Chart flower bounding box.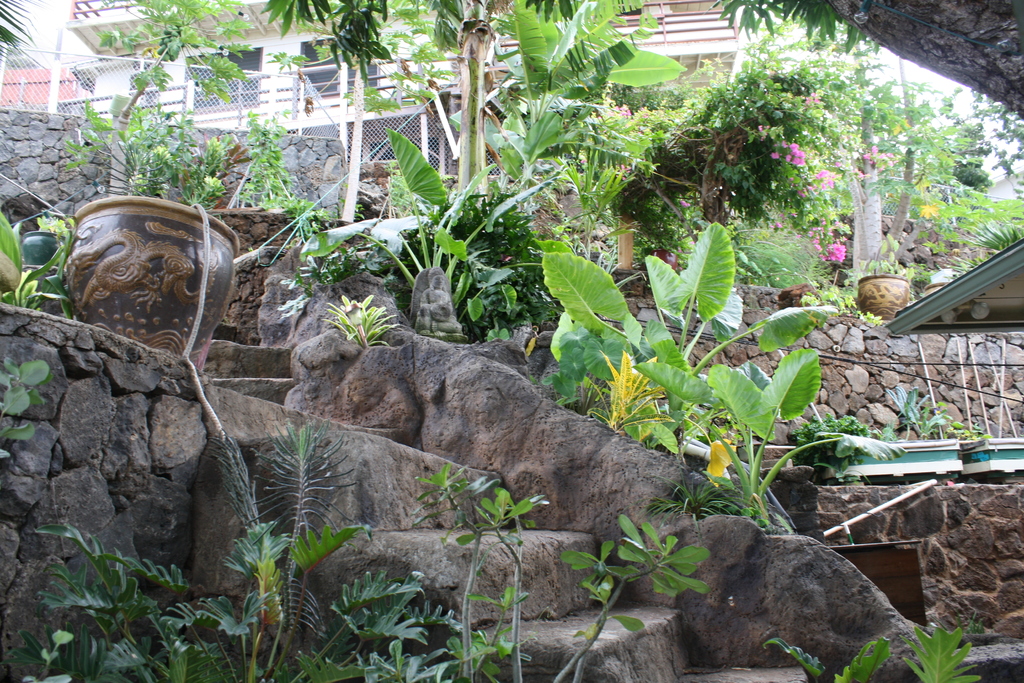
Charted: bbox=[829, 242, 840, 261].
